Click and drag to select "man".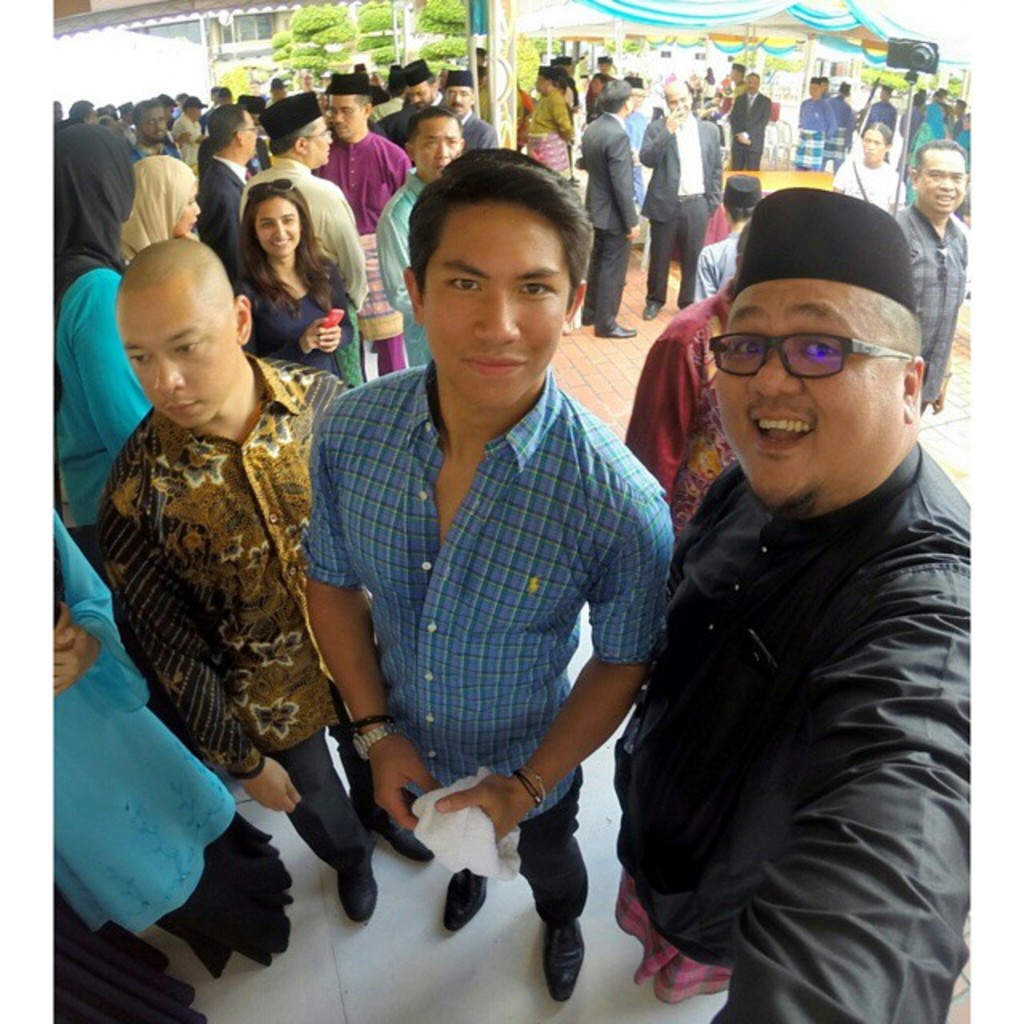
Selection: [left=235, top=88, right=363, bottom=395].
